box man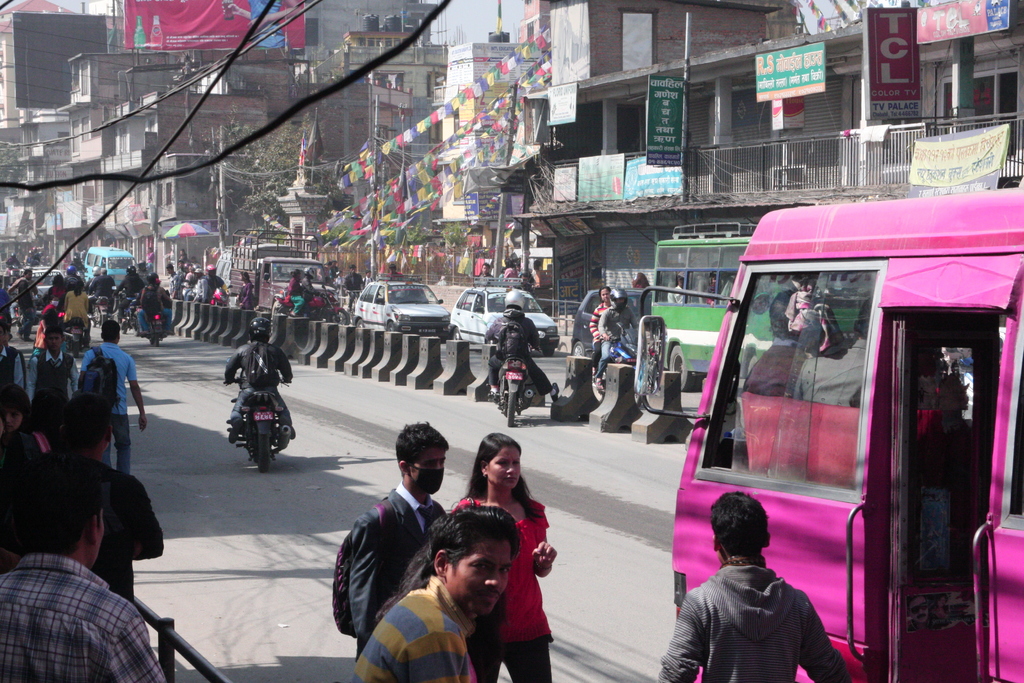
[x1=592, y1=286, x2=639, y2=387]
